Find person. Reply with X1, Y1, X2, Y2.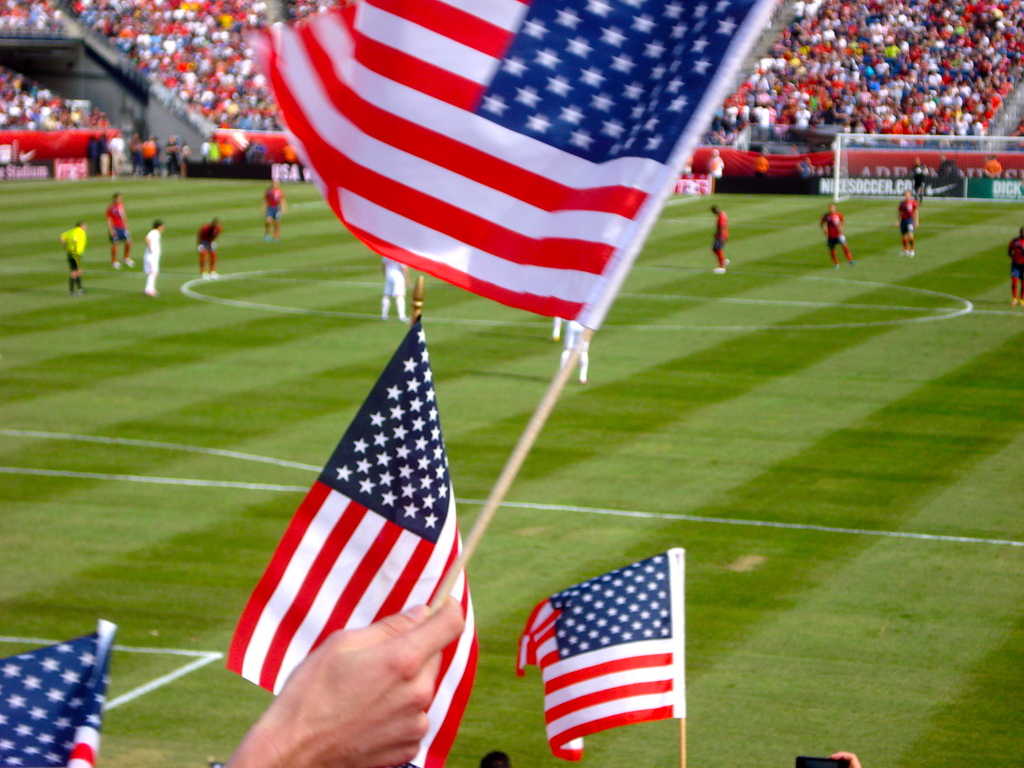
707, 198, 727, 275.
